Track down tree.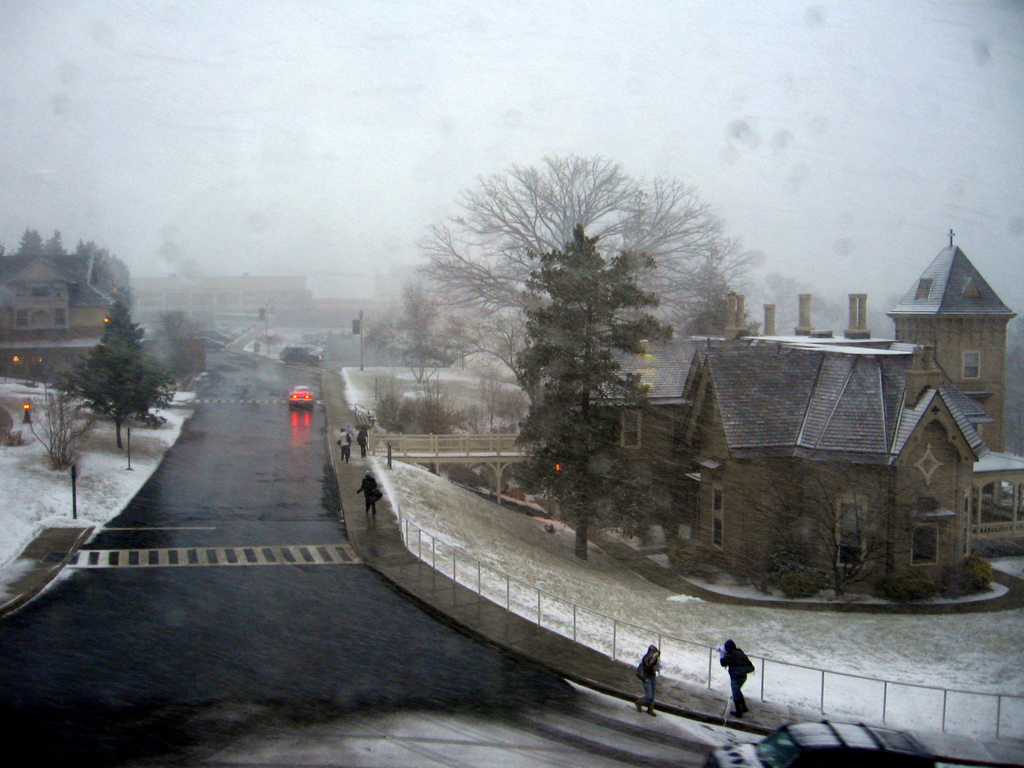
Tracked to bbox=[413, 159, 732, 502].
